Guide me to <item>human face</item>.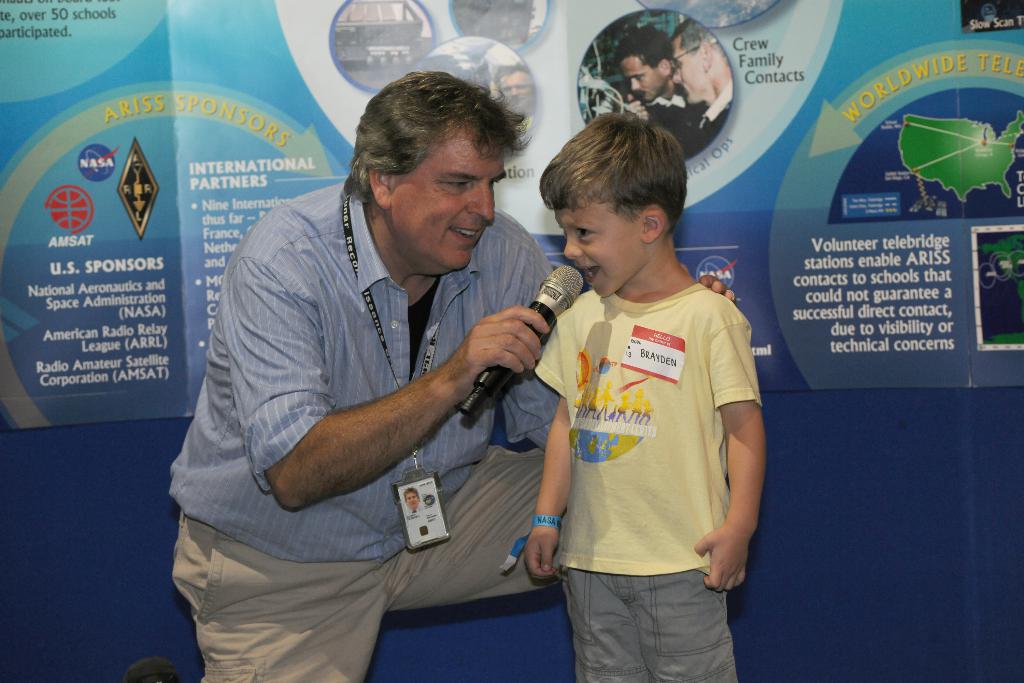
Guidance: crop(391, 133, 506, 271).
